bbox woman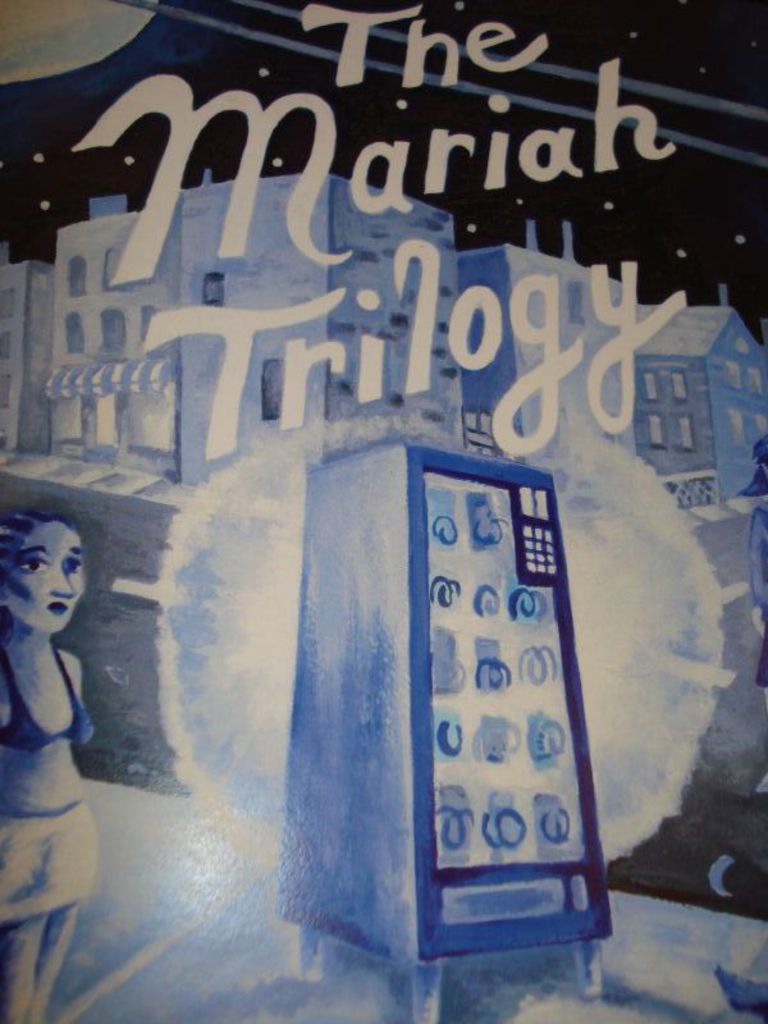
[x1=0, y1=477, x2=128, y2=937]
